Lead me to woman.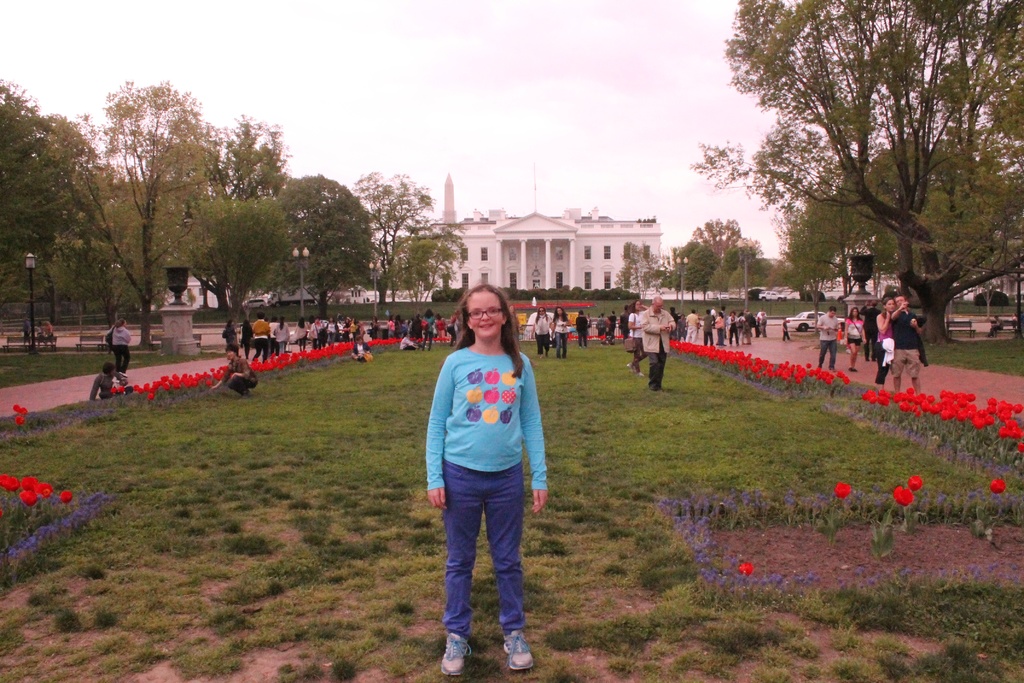
Lead to box(89, 362, 131, 401).
